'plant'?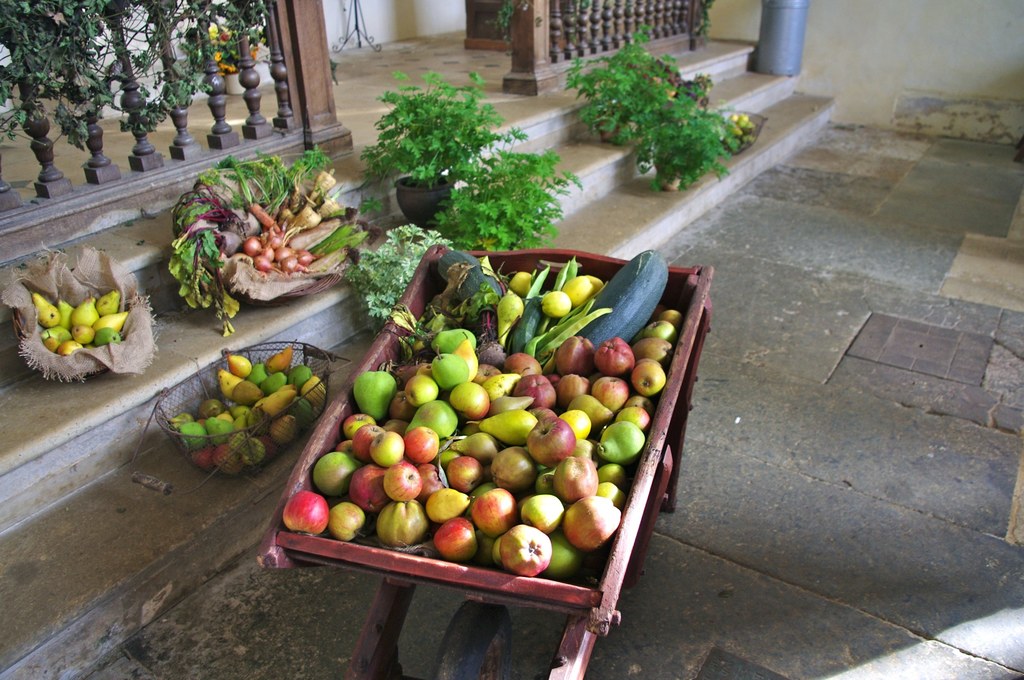
(x1=556, y1=23, x2=741, y2=193)
